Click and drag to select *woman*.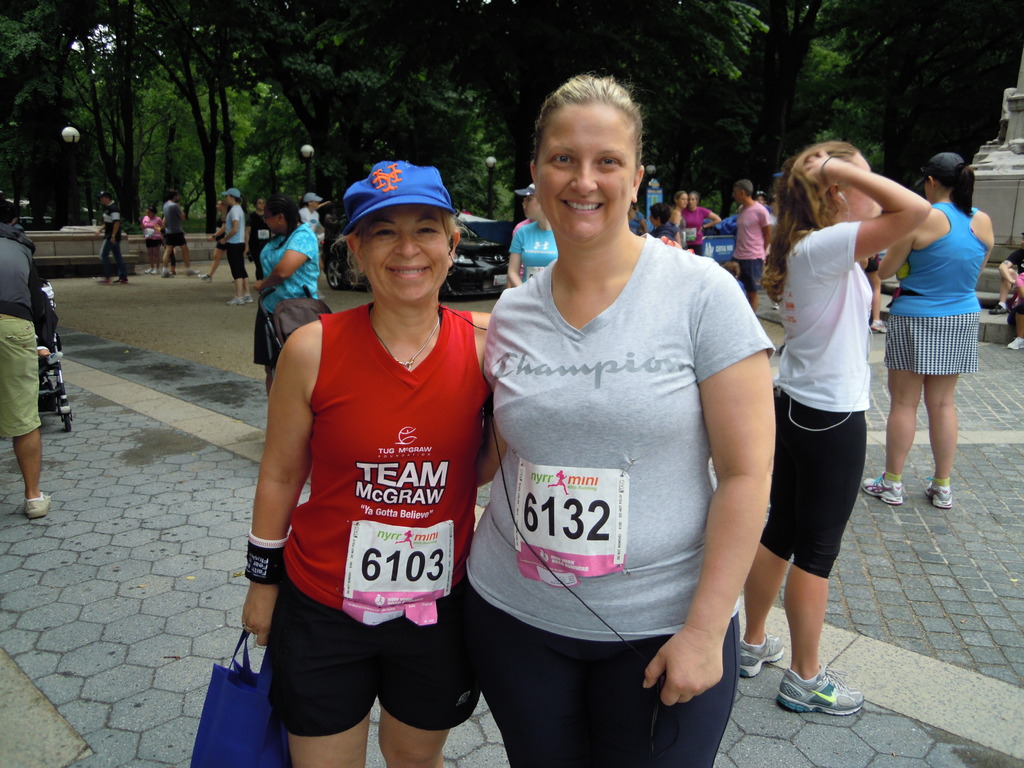
Selection: 161, 221, 176, 275.
